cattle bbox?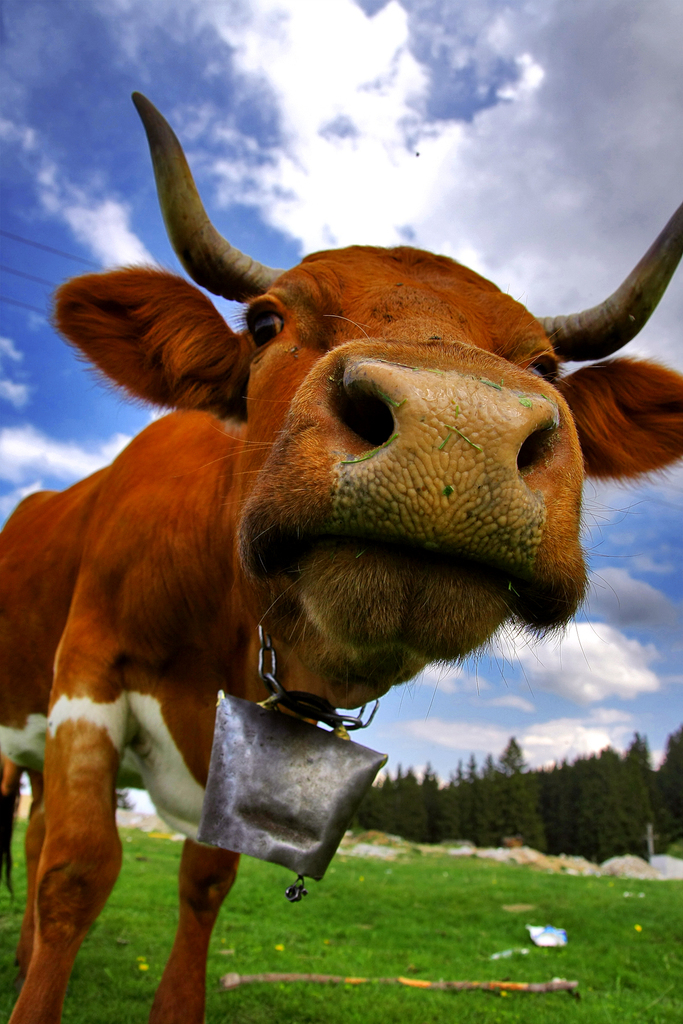
box(0, 85, 682, 1023)
